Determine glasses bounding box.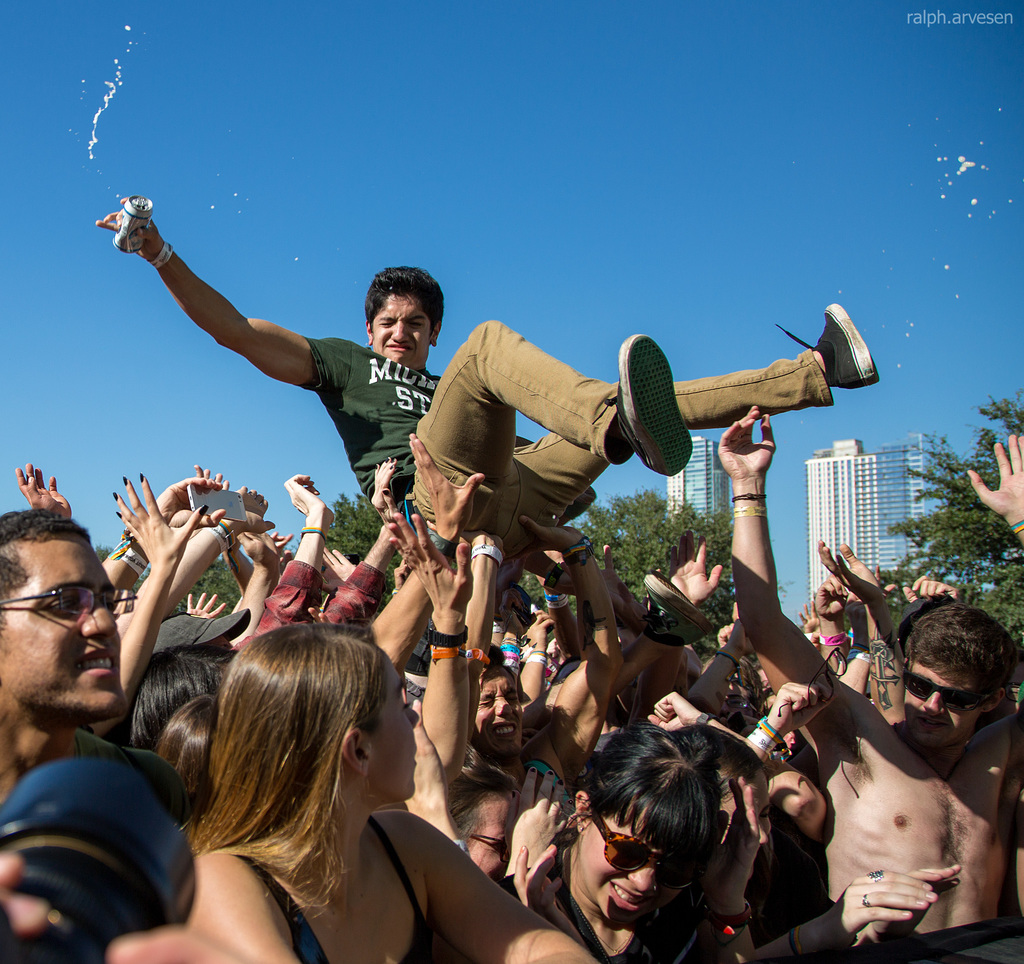
Determined: <bbox>0, 588, 133, 614</bbox>.
